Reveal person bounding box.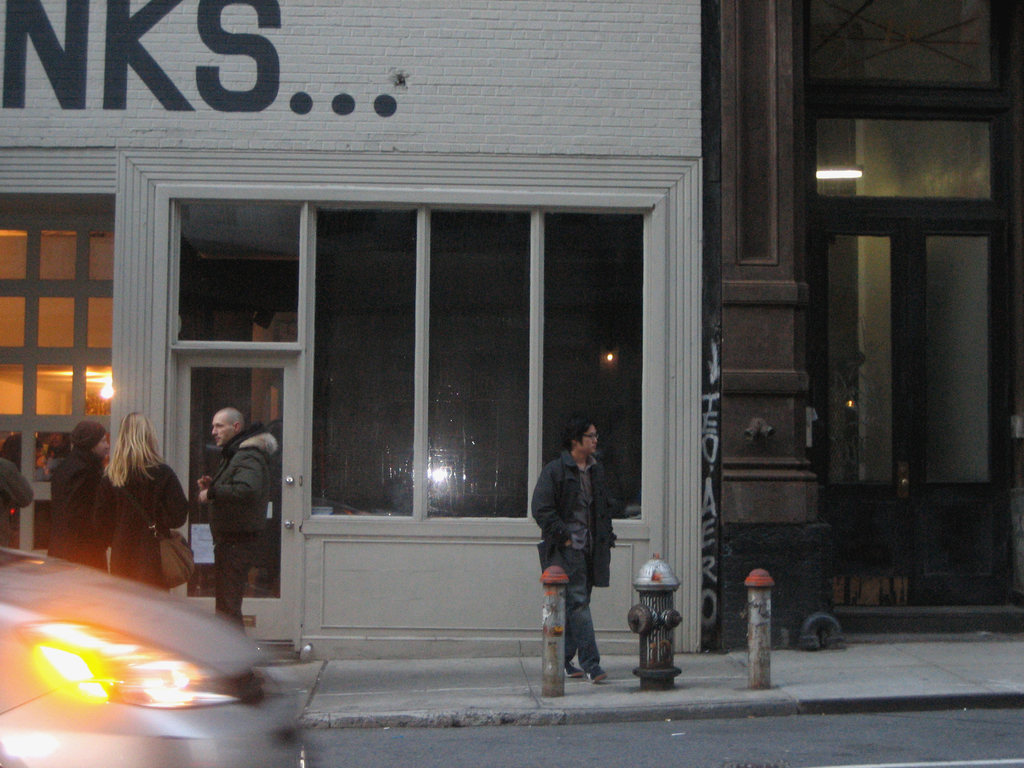
Revealed: {"left": 51, "top": 415, "right": 102, "bottom": 564}.
